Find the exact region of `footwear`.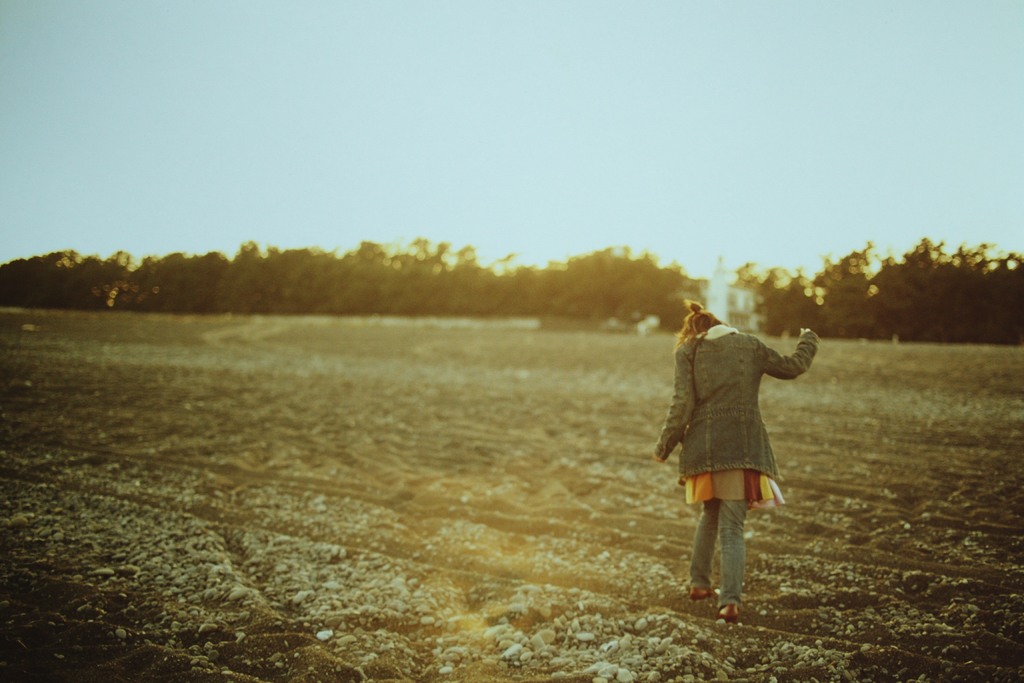
Exact region: box=[717, 605, 739, 621].
